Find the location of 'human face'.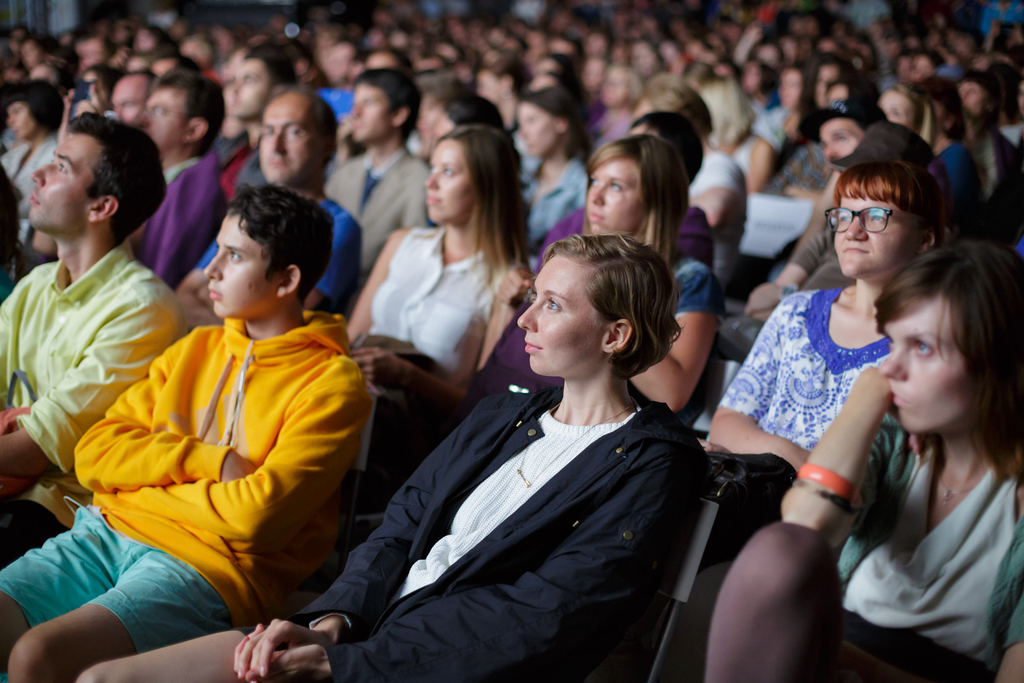
Location: bbox(7, 101, 35, 136).
